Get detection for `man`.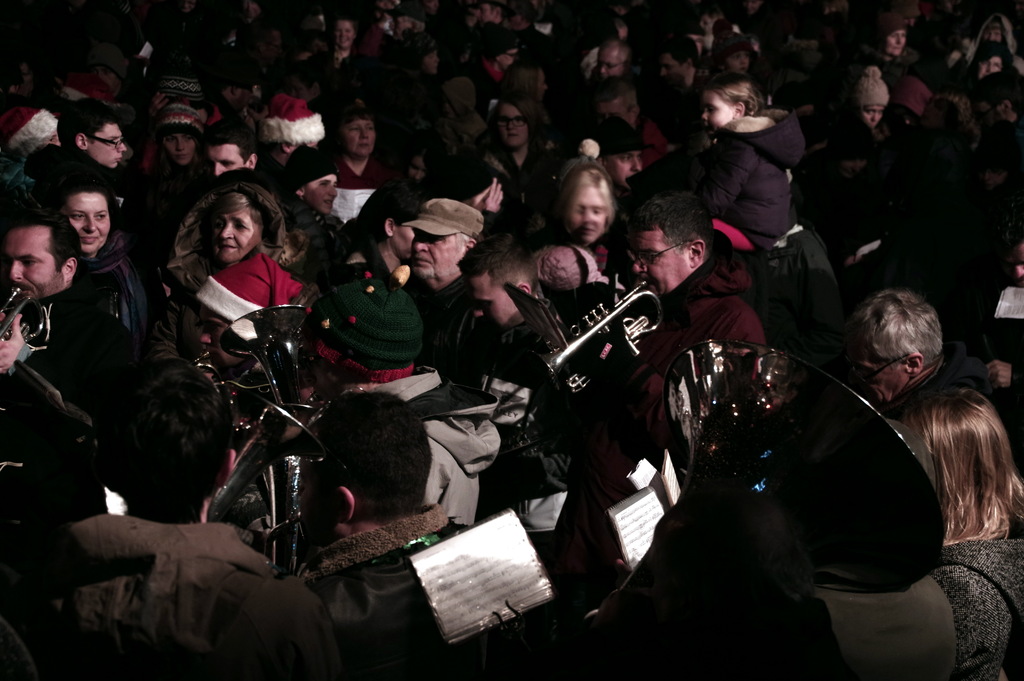
Detection: BBox(297, 12, 365, 93).
